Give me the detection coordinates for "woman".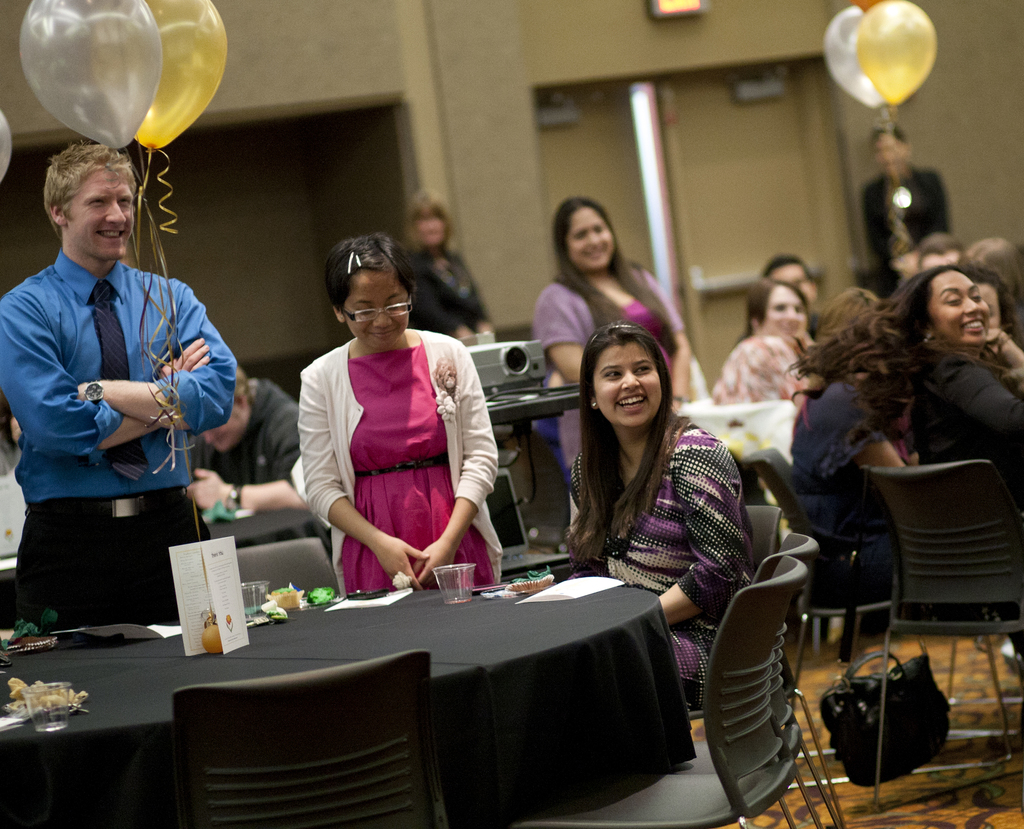
bbox=[546, 305, 762, 661].
